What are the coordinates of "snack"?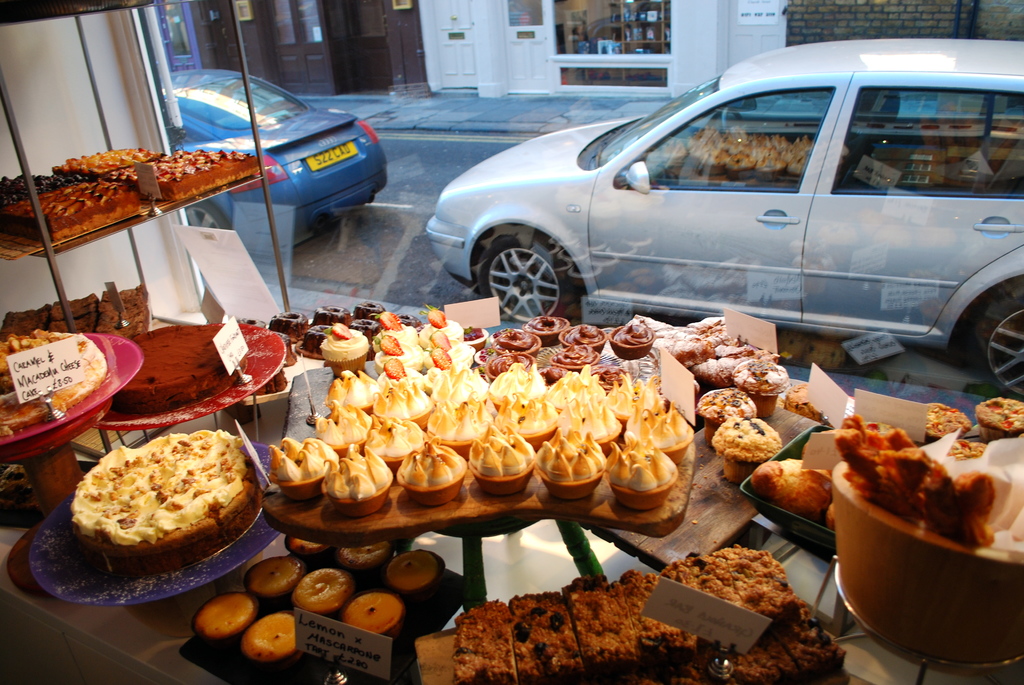
pyautogui.locateOnScreen(45, 146, 168, 177).
